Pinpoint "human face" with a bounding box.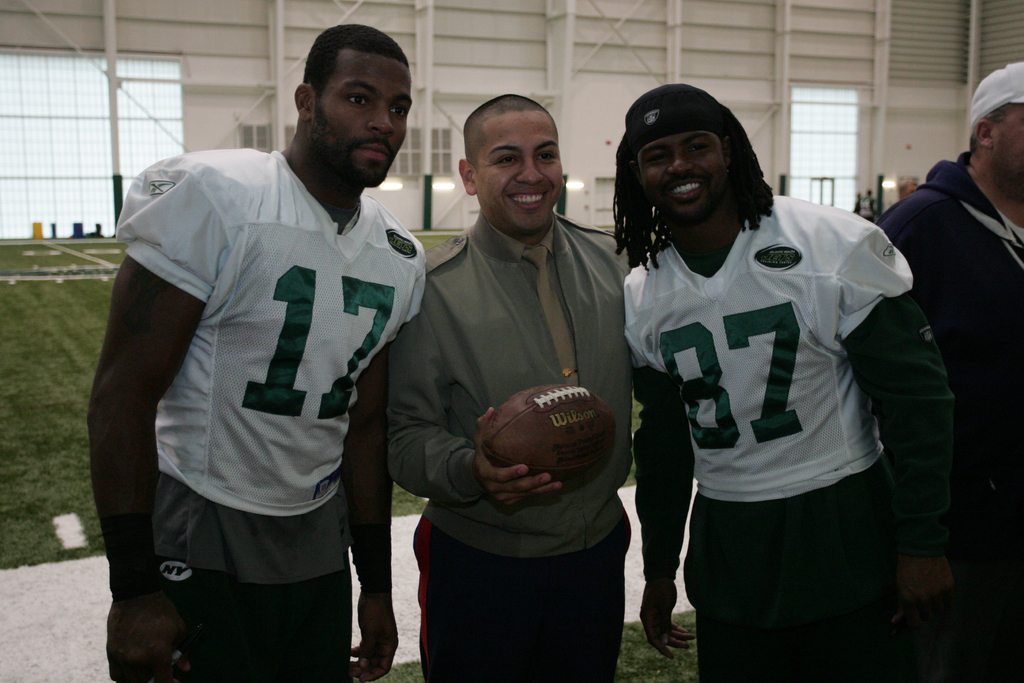
locate(319, 54, 411, 184).
